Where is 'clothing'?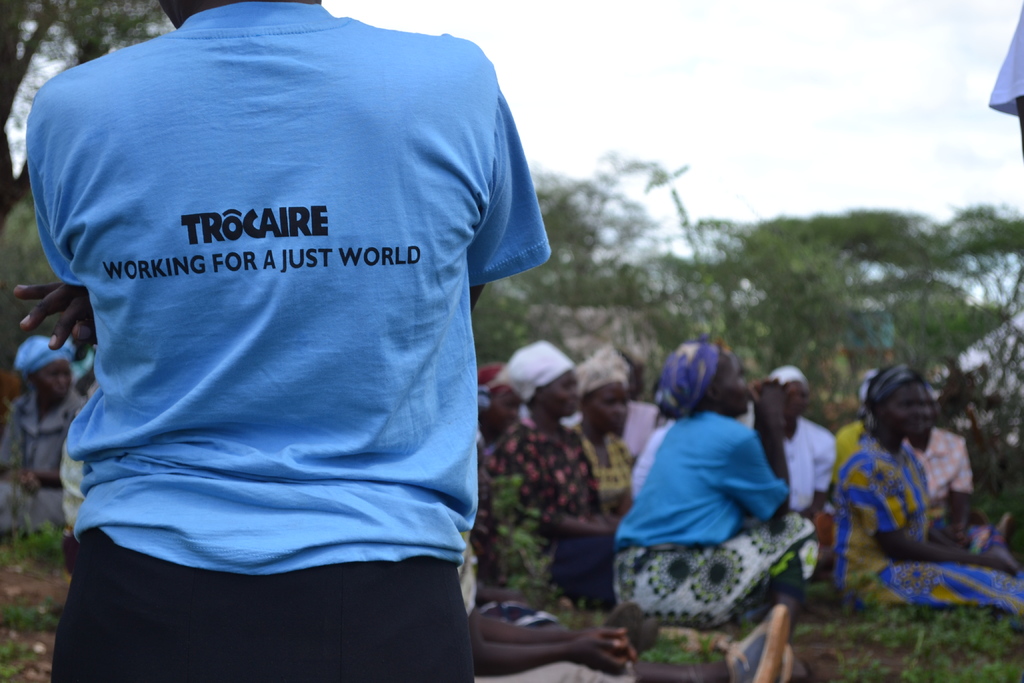
(x1=476, y1=406, x2=621, y2=520).
